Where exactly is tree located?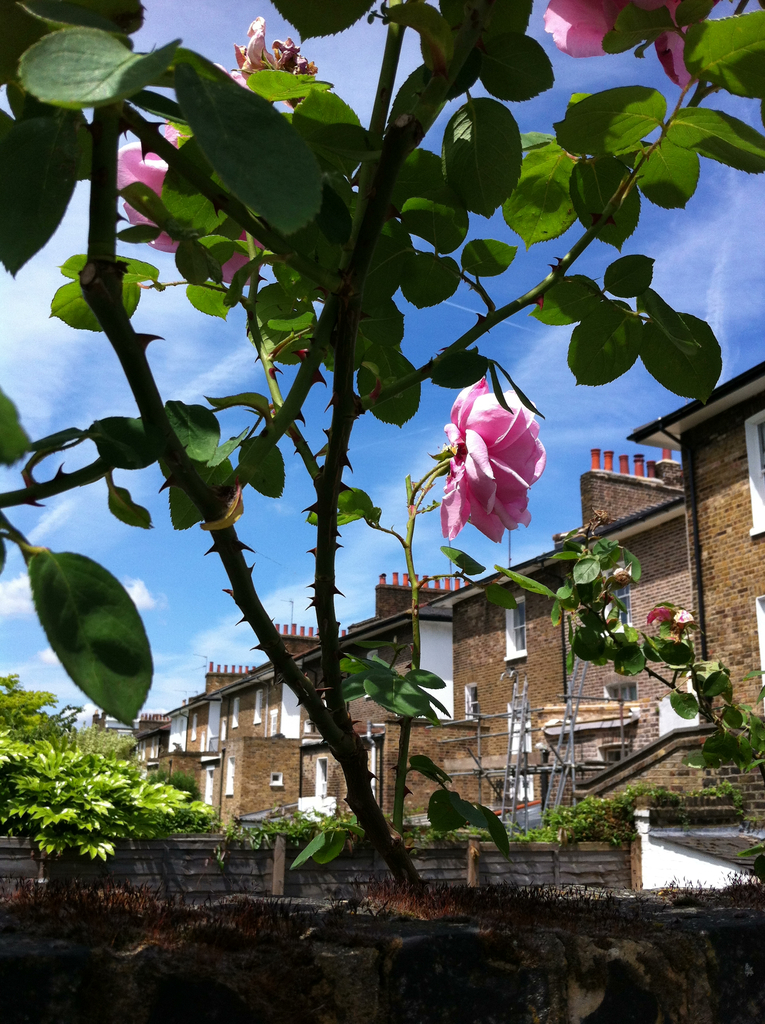
Its bounding box is (9,15,729,908).
